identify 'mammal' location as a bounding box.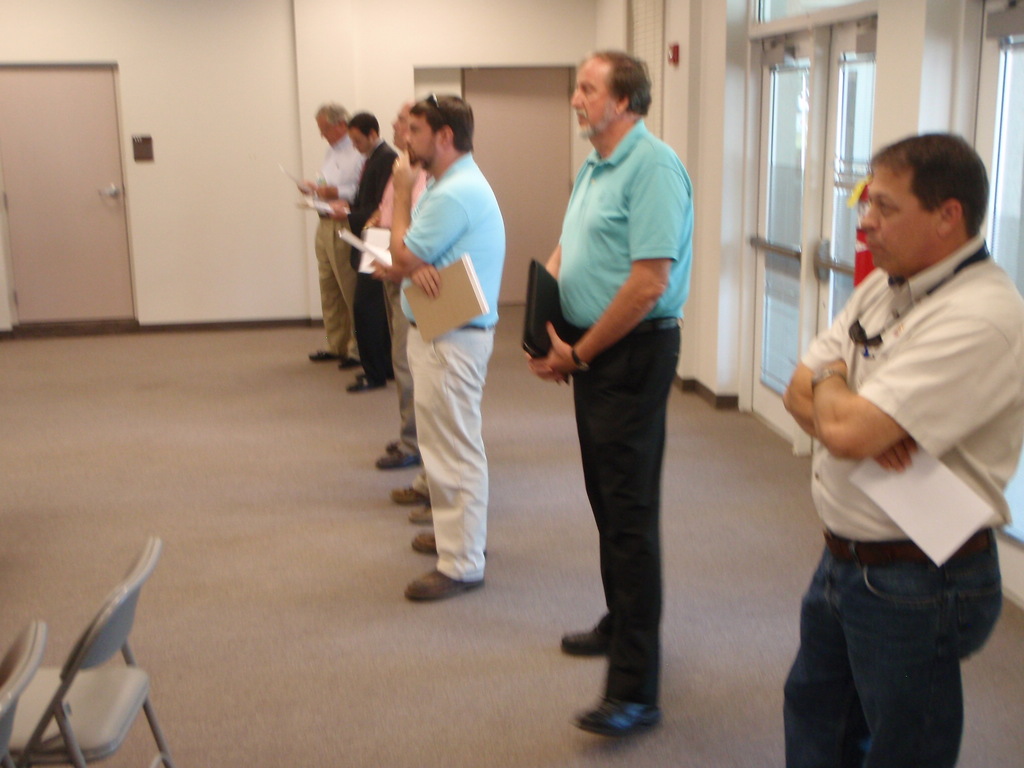
BBox(350, 74, 512, 596).
